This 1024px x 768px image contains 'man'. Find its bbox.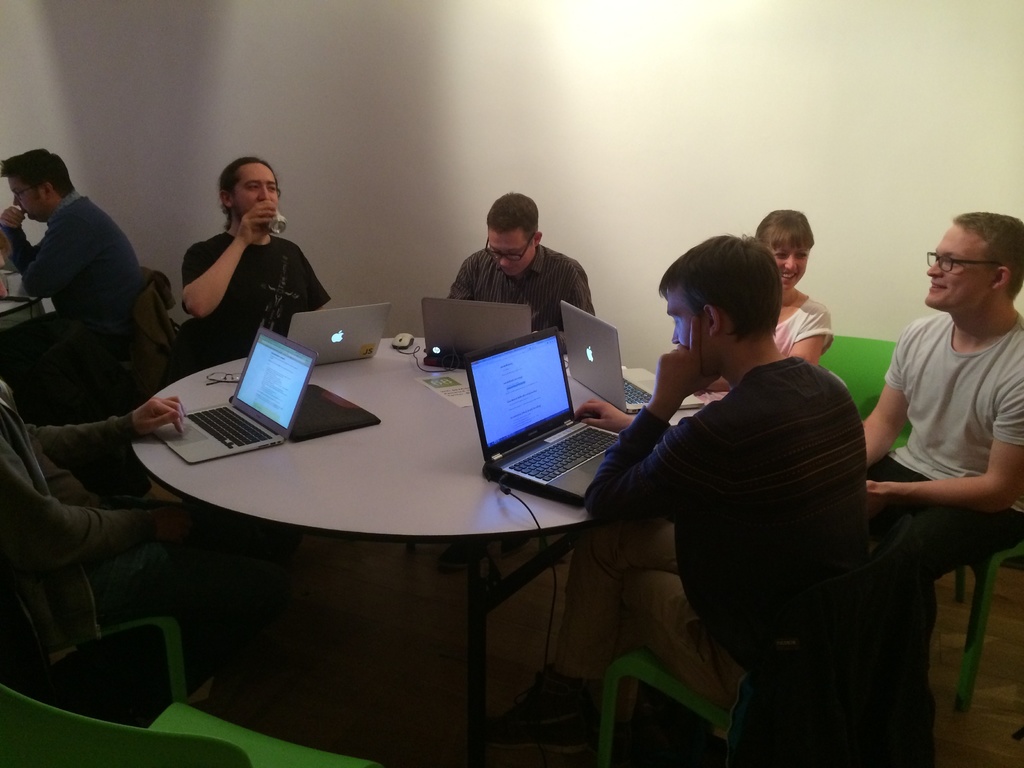
440 192 608 351.
